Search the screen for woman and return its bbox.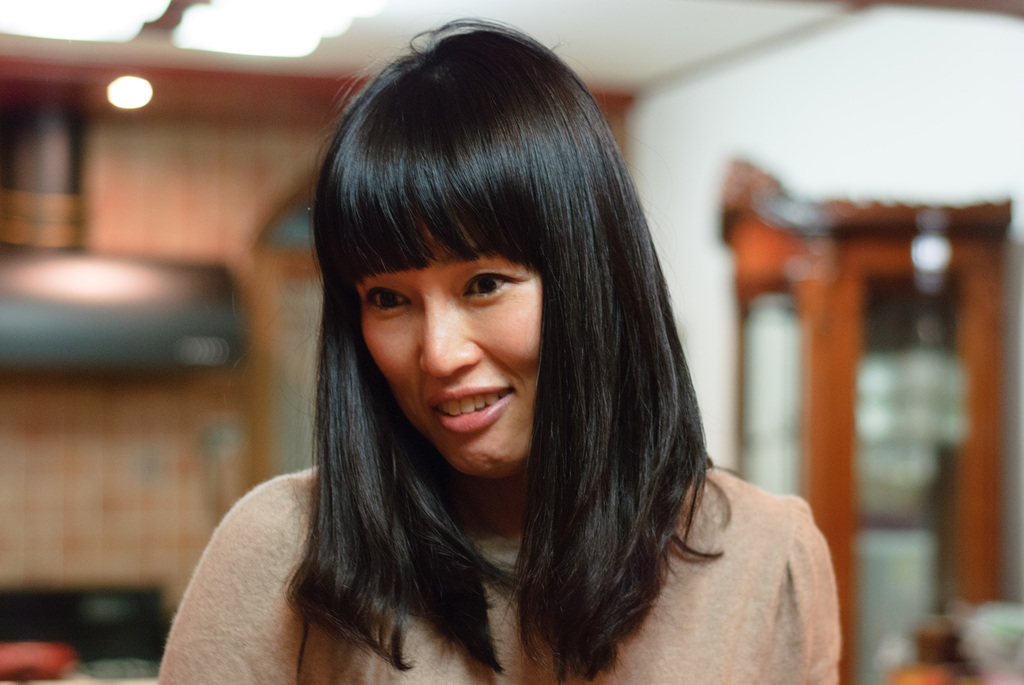
Found: pyautogui.locateOnScreen(152, 35, 791, 669).
